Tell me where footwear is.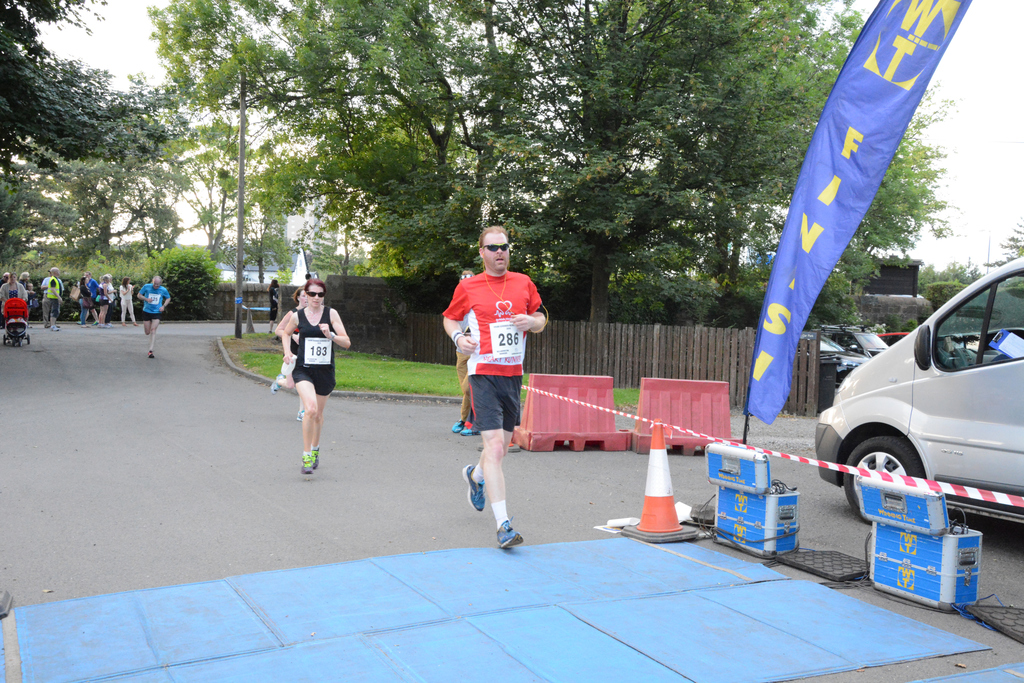
footwear is at [270,372,286,393].
